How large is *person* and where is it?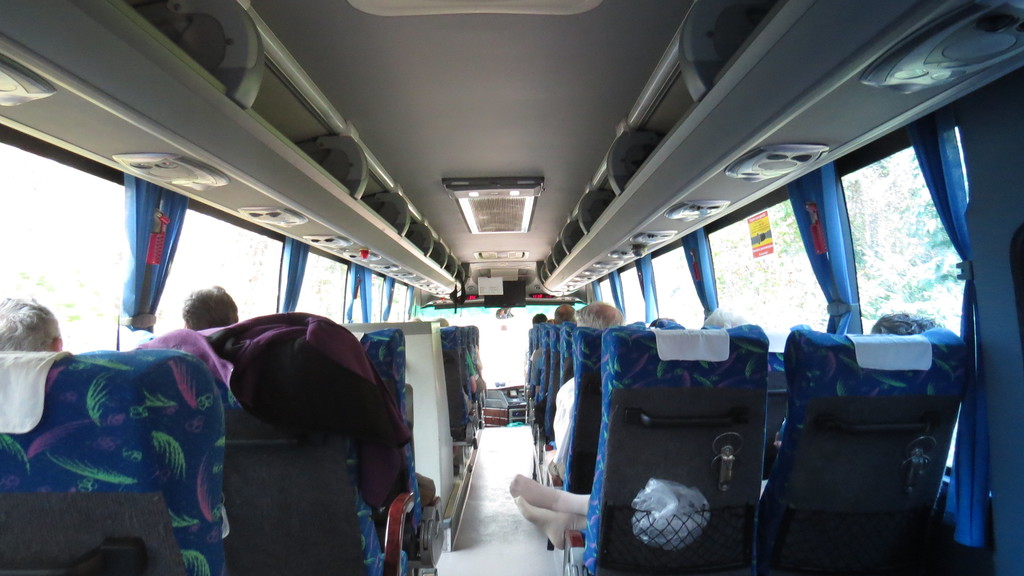
Bounding box: (x1=719, y1=302, x2=758, y2=331).
